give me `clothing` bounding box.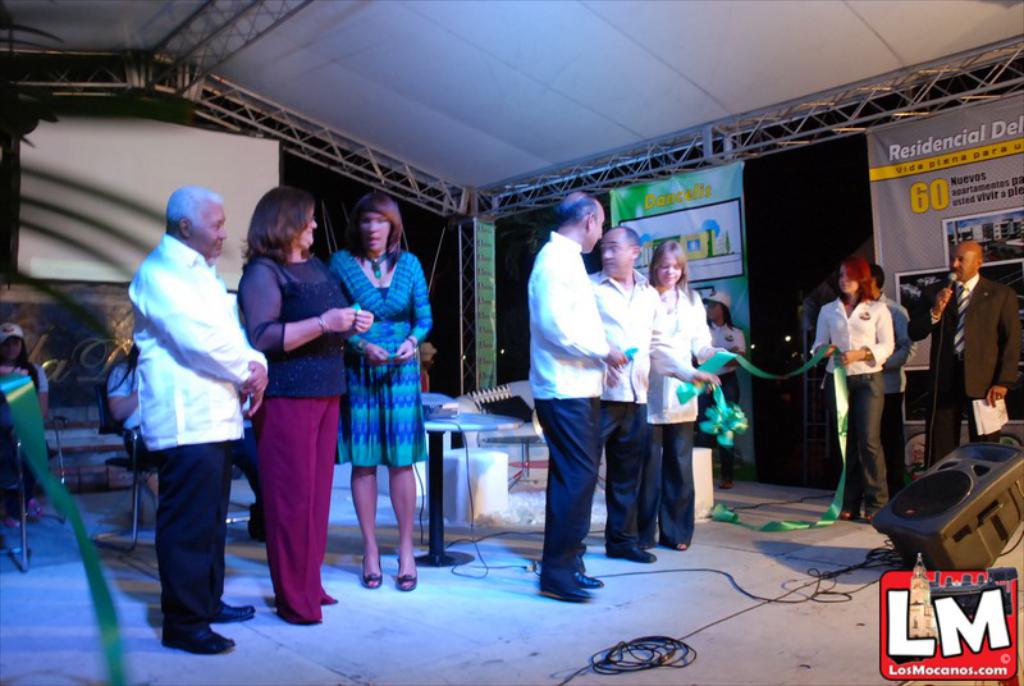
(335, 253, 439, 468).
